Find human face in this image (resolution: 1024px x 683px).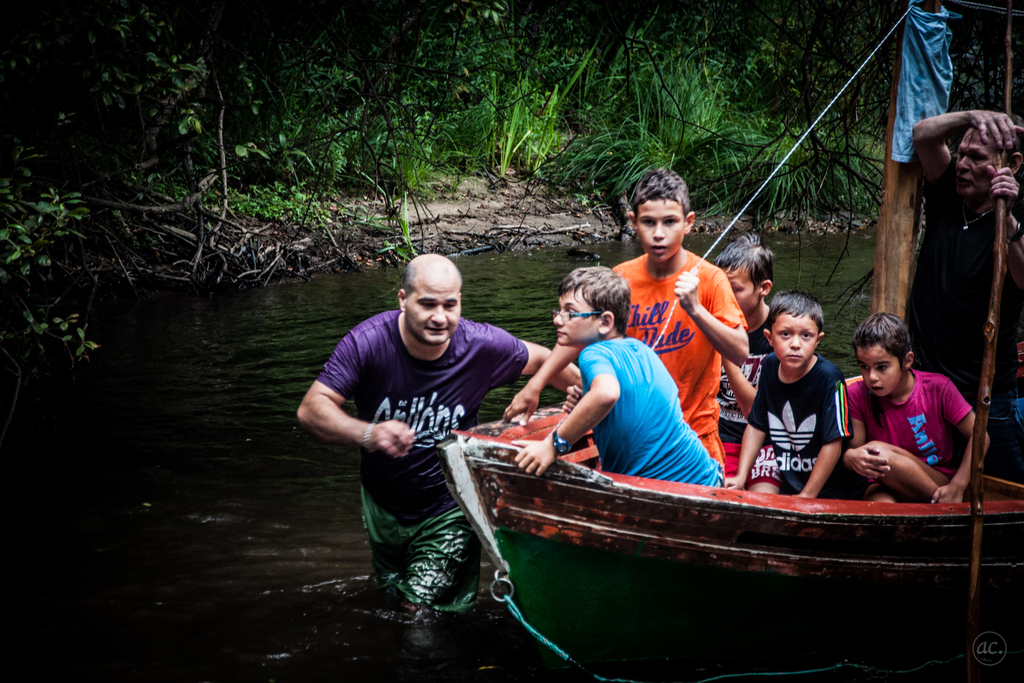
{"x1": 724, "y1": 265, "x2": 759, "y2": 315}.
